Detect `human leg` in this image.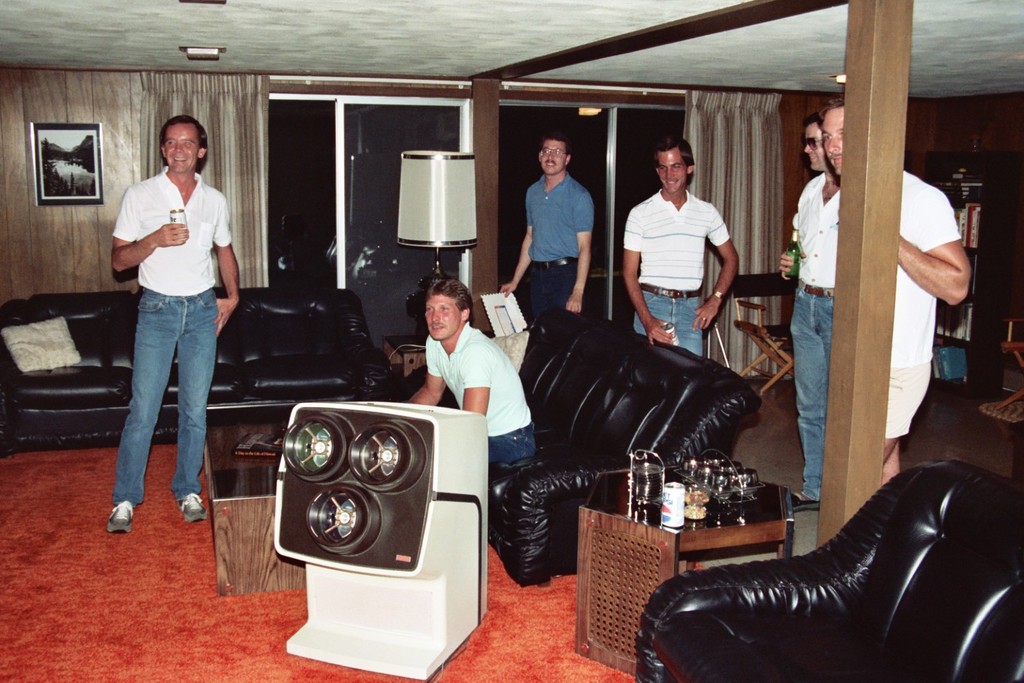
Detection: bbox(171, 293, 211, 519).
